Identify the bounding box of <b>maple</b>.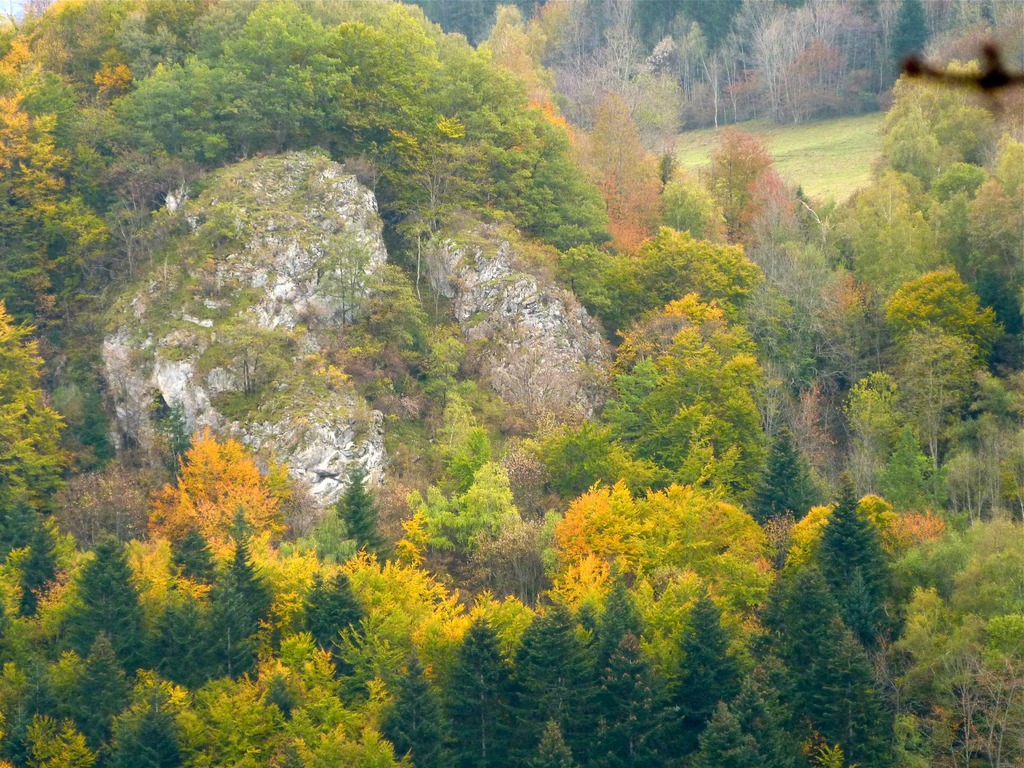
[811, 184, 950, 287].
